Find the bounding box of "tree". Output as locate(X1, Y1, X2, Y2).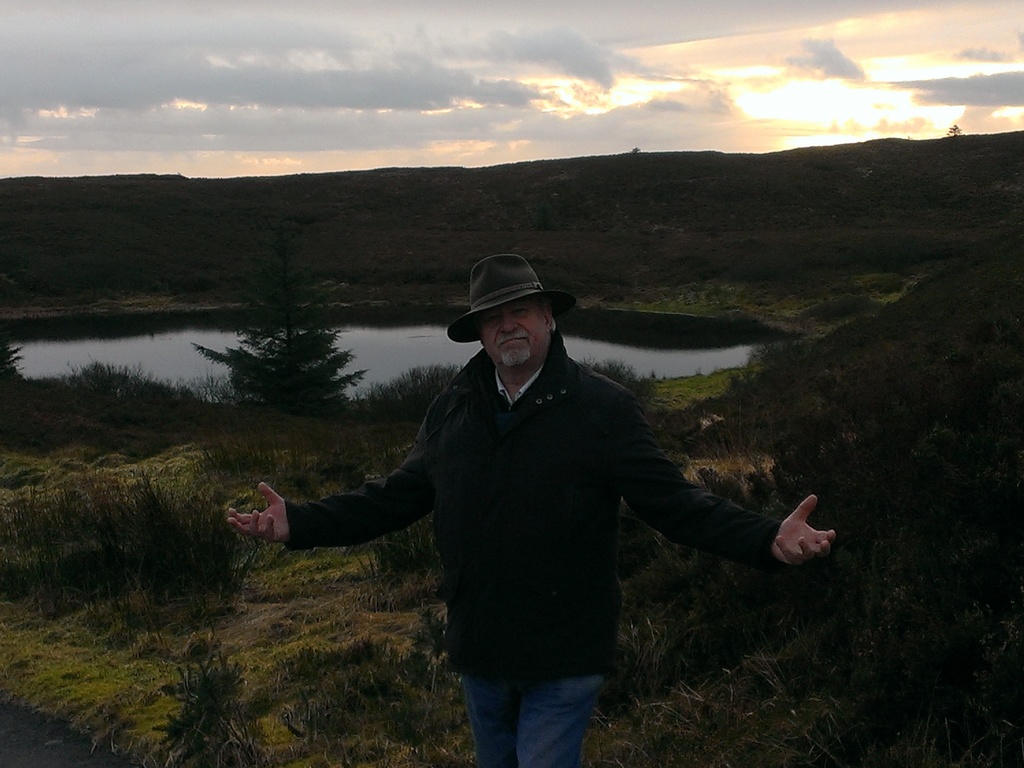
locate(198, 225, 364, 428).
